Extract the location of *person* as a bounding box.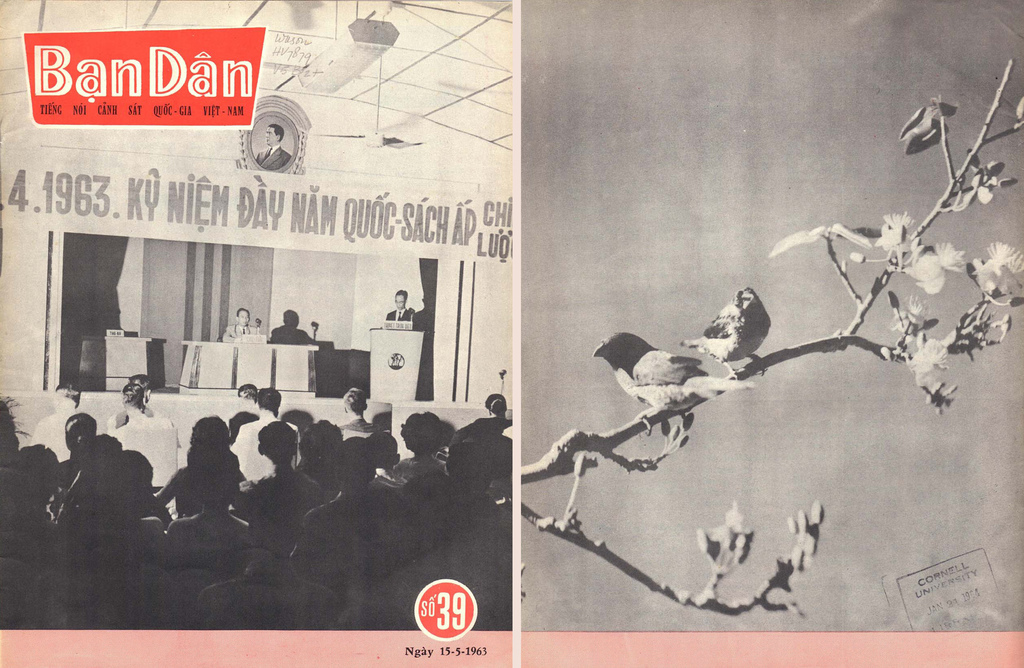
340 387 386 434.
